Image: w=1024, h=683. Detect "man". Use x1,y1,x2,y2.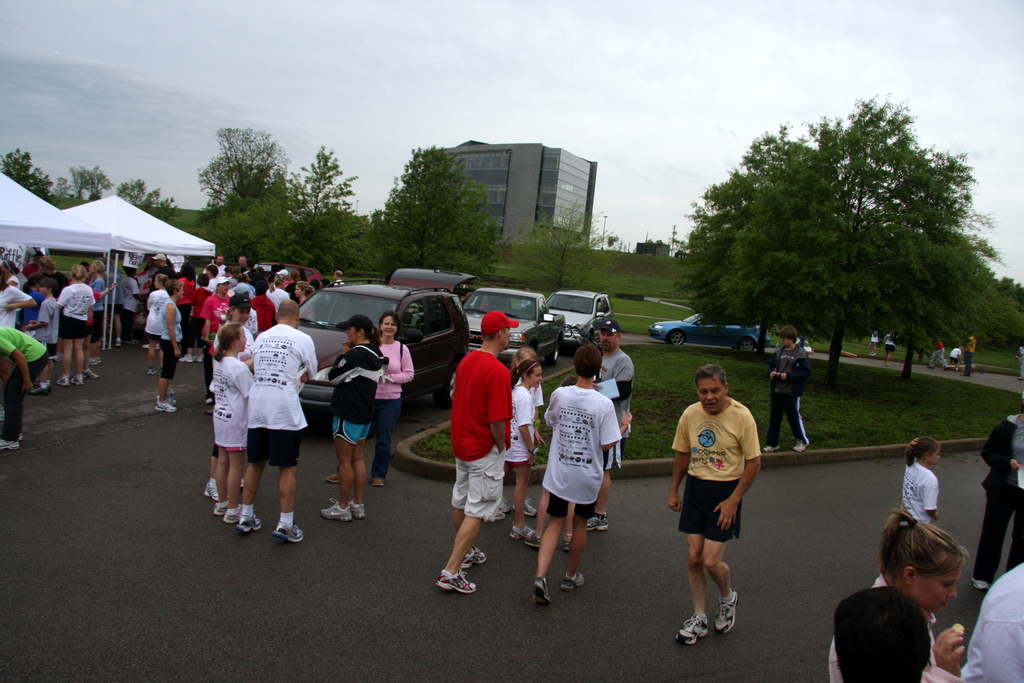
435,309,516,594.
